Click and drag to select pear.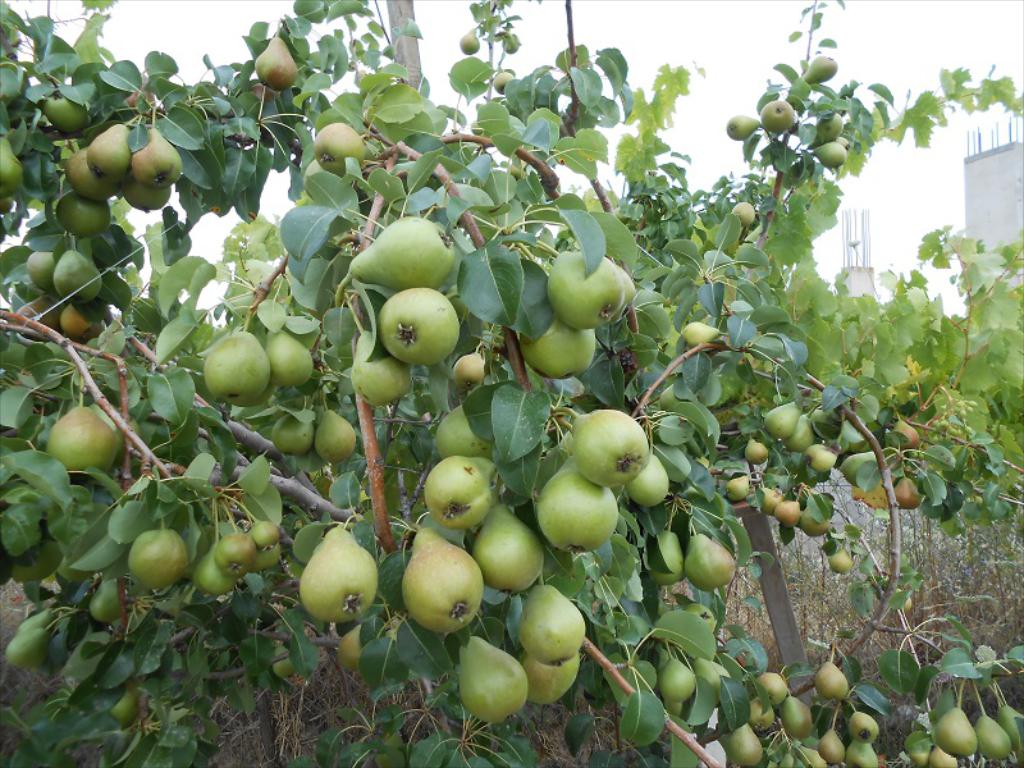
Selection: select_region(399, 521, 485, 628).
